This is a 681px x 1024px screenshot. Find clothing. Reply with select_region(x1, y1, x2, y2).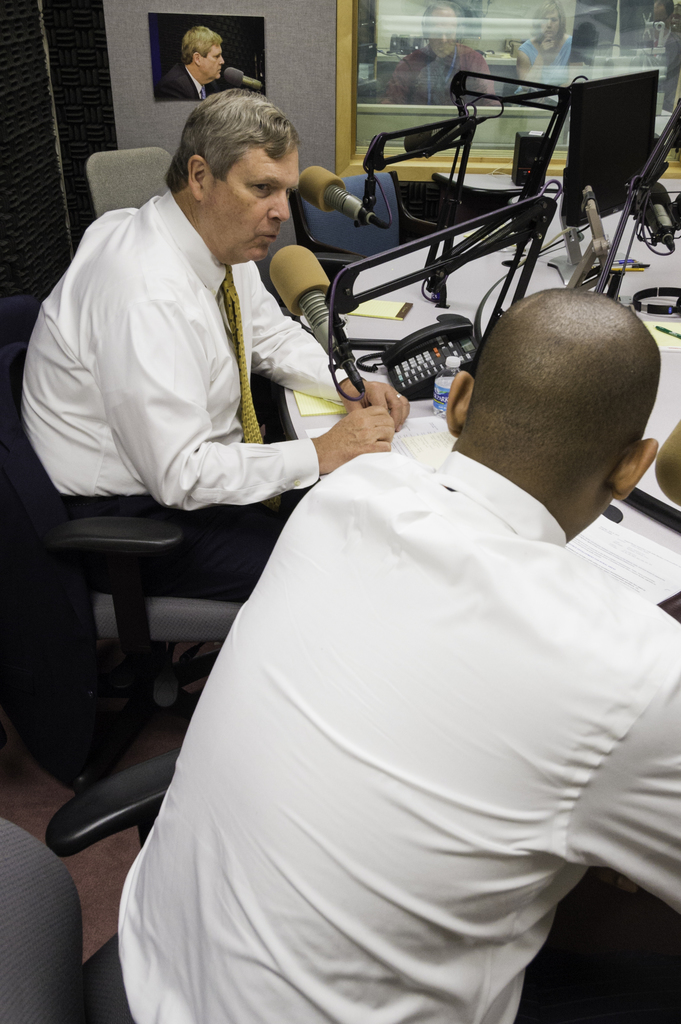
select_region(12, 185, 364, 502).
